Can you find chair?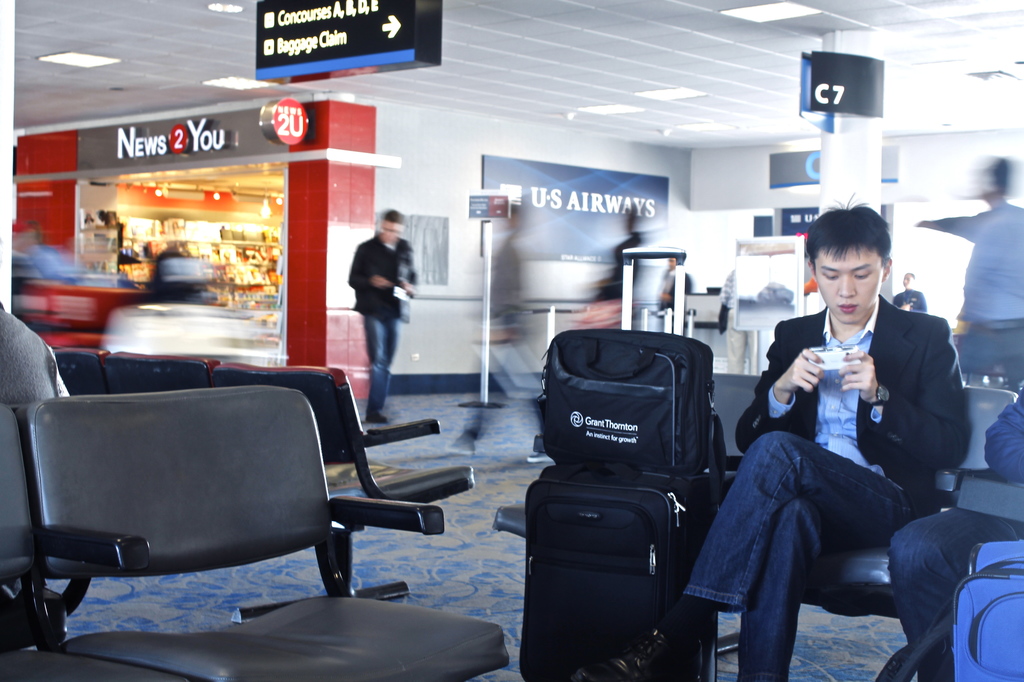
Yes, bounding box: (x1=207, y1=357, x2=473, y2=507).
